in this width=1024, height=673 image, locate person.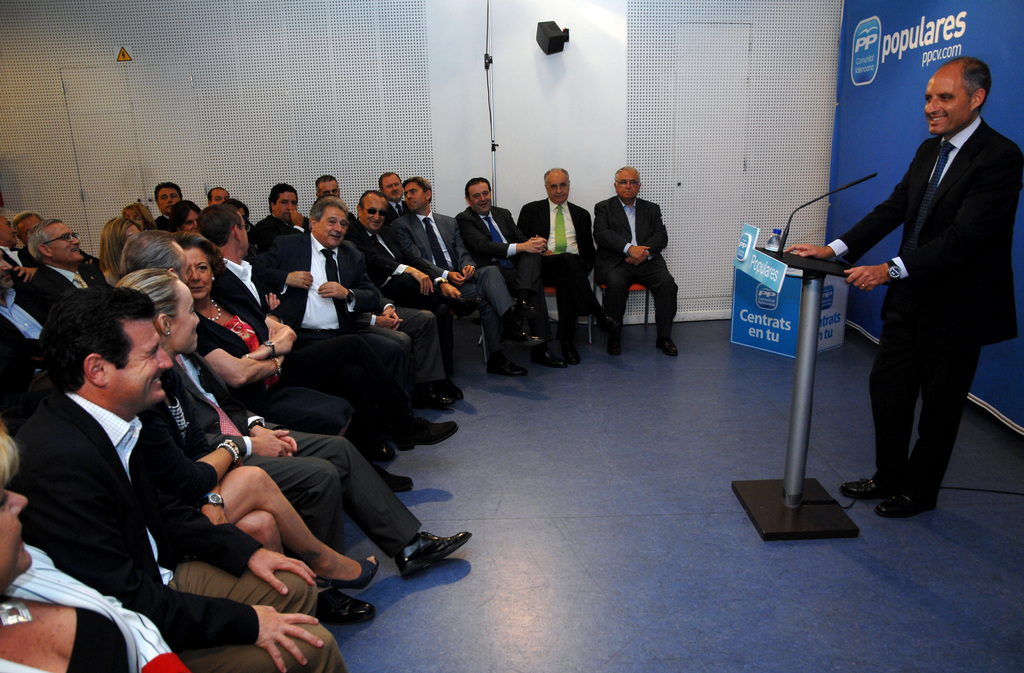
Bounding box: <box>169,238,424,489</box>.
